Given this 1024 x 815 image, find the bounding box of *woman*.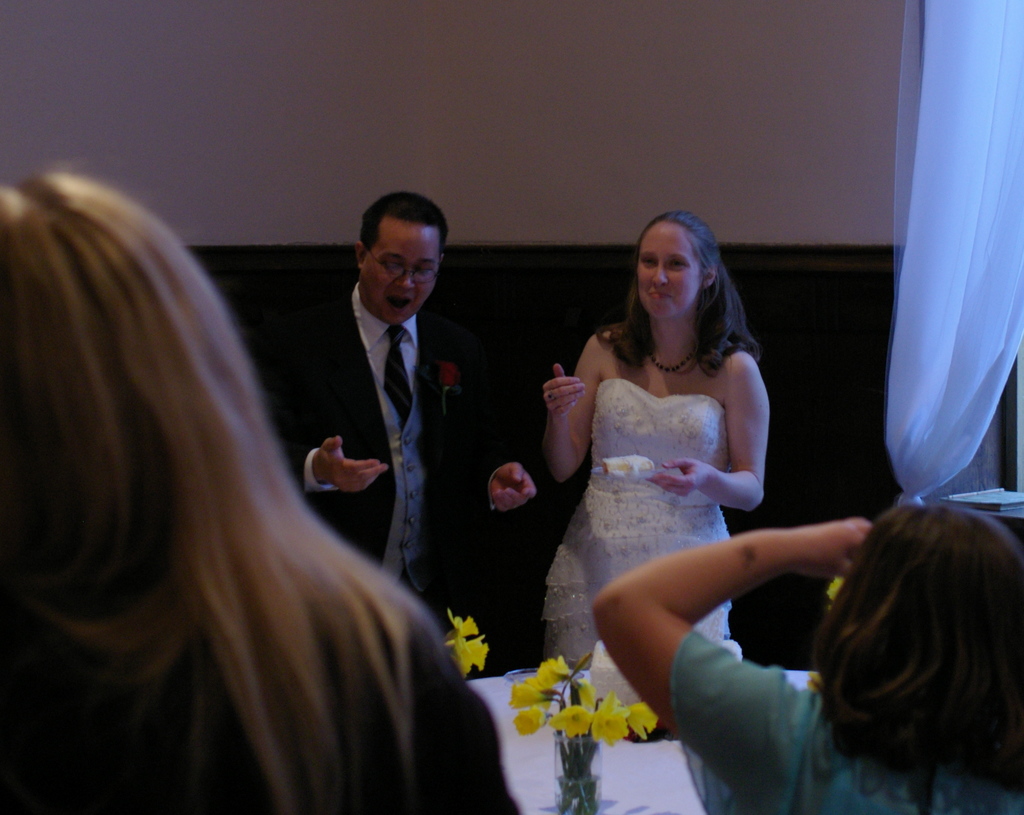
[x1=0, y1=161, x2=523, y2=814].
